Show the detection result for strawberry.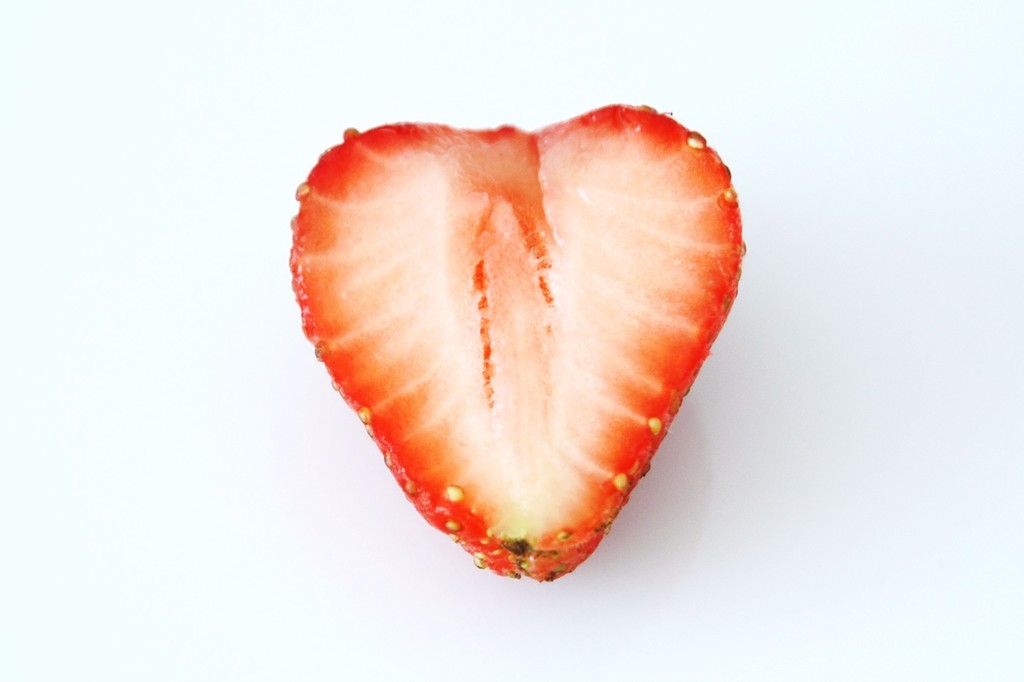
295 92 746 601.
